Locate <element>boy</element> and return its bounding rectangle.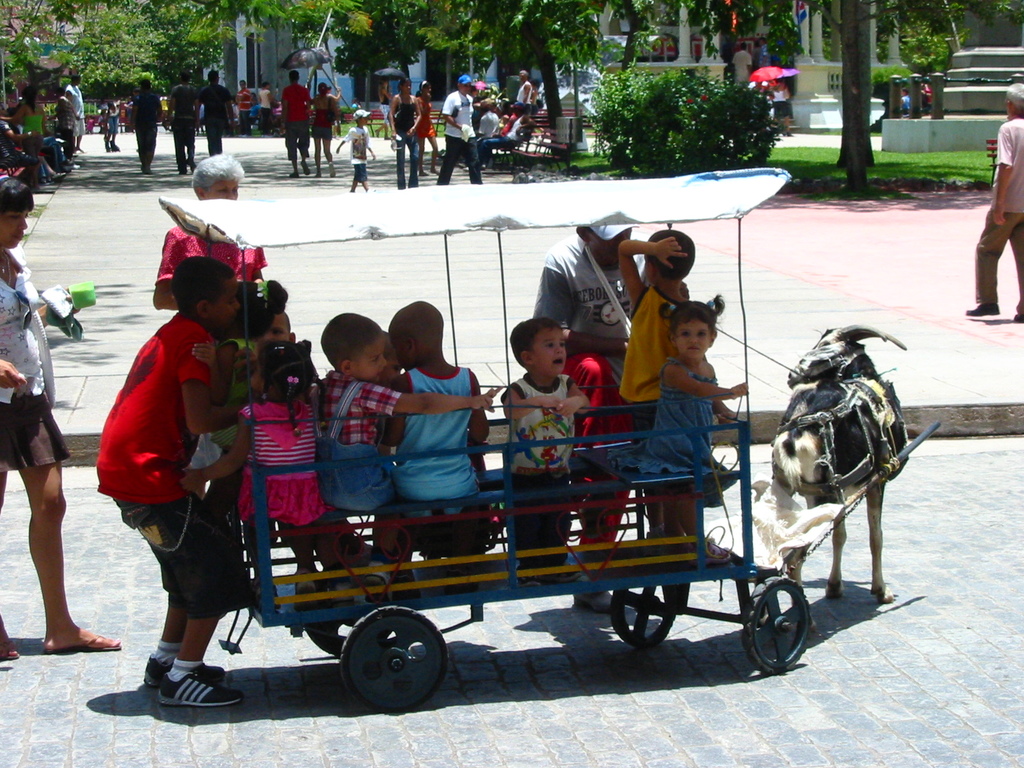
[81, 237, 278, 705].
